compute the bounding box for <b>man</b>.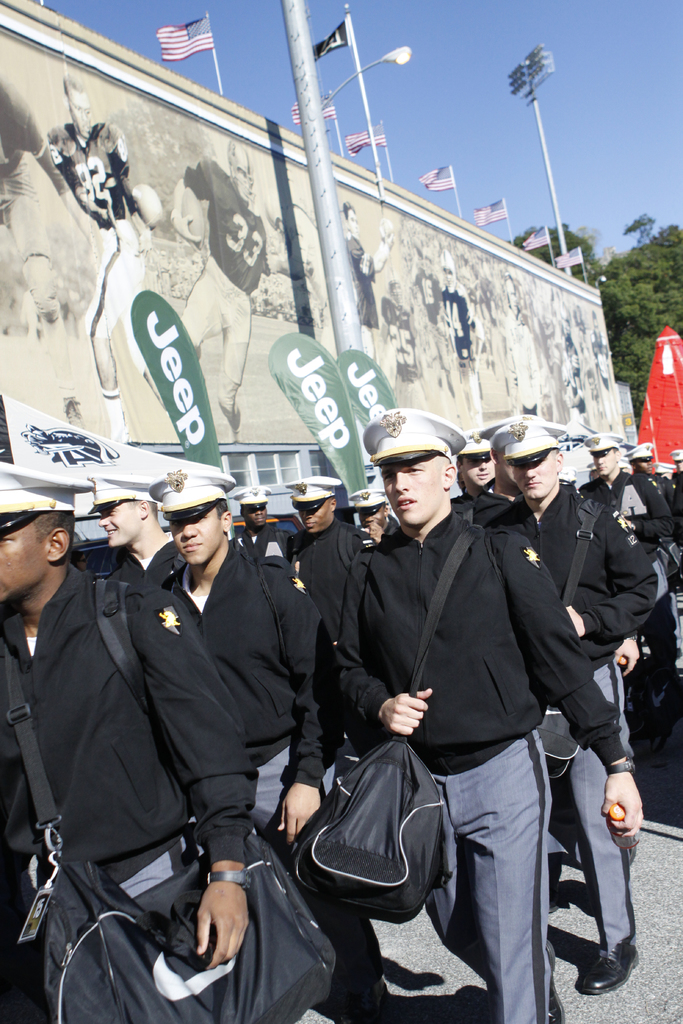
[348, 205, 388, 358].
